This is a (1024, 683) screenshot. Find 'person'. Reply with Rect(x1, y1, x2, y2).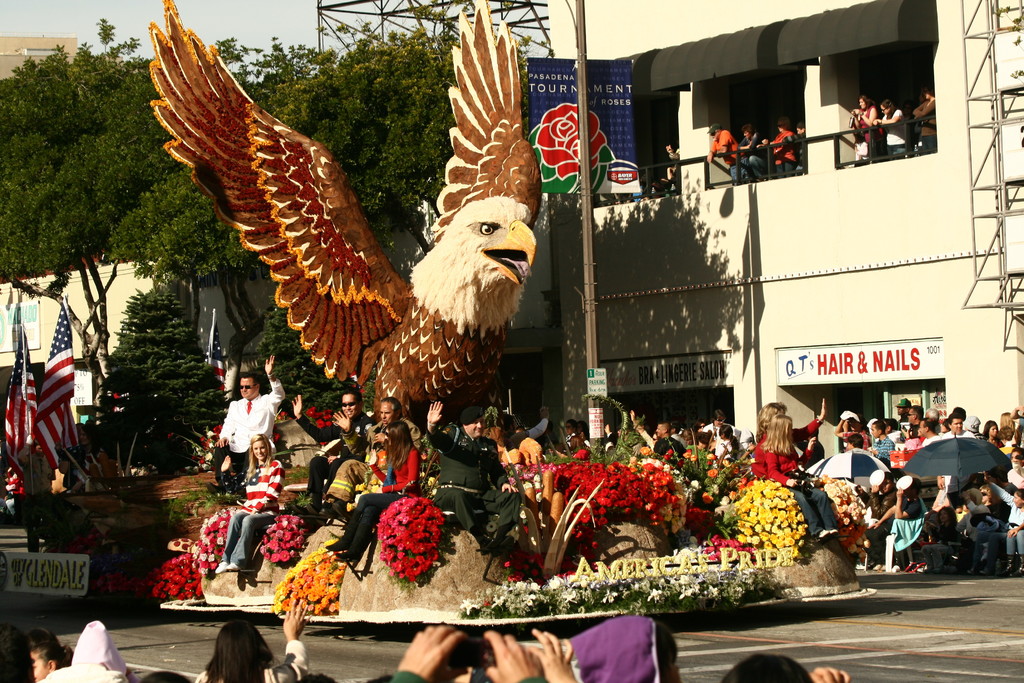
Rect(906, 409, 940, 446).
